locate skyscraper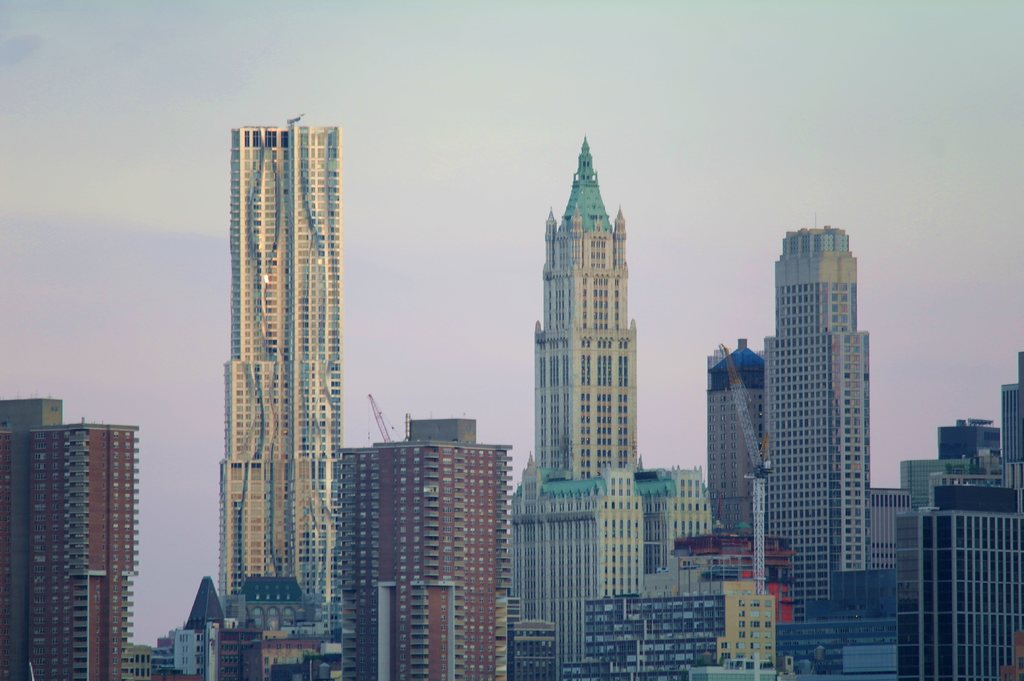
x1=218, y1=115, x2=347, y2=641
